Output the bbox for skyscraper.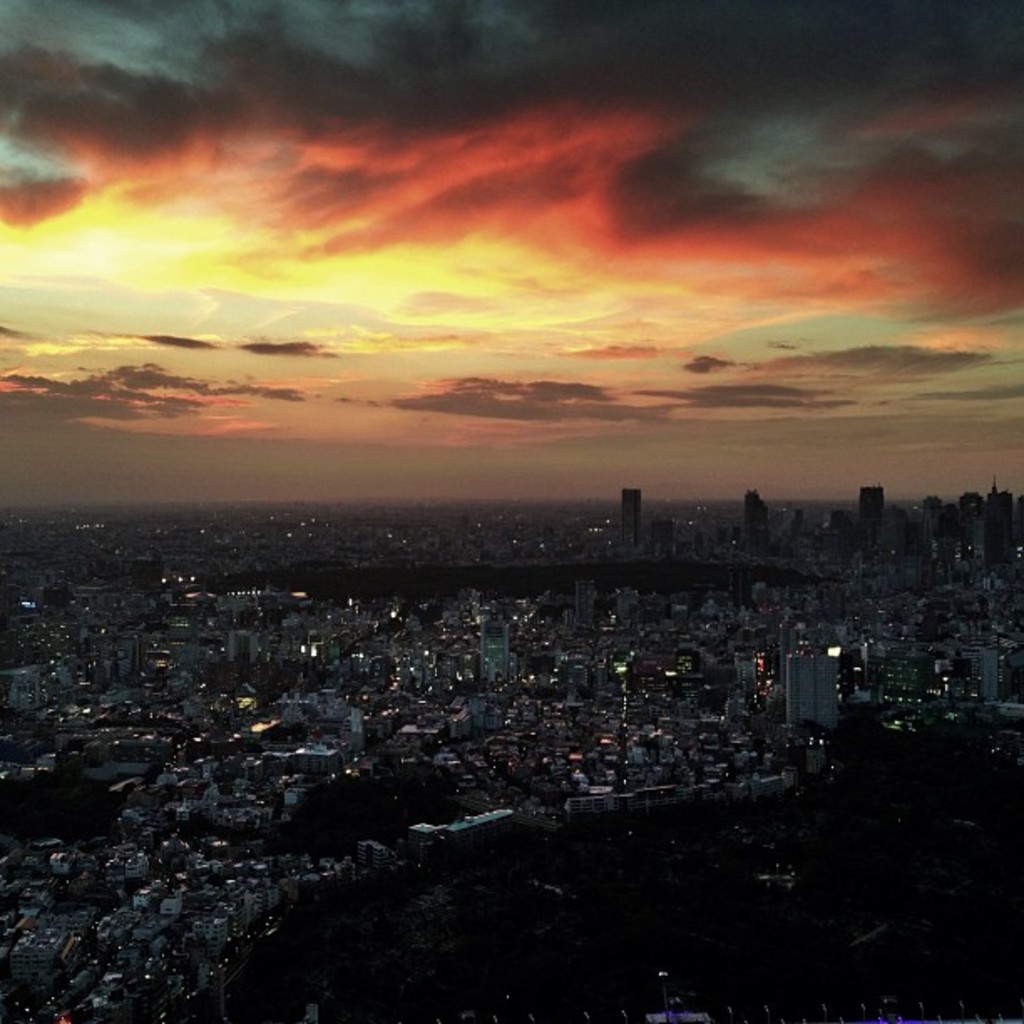
rect(619, 482, 641, 550).
